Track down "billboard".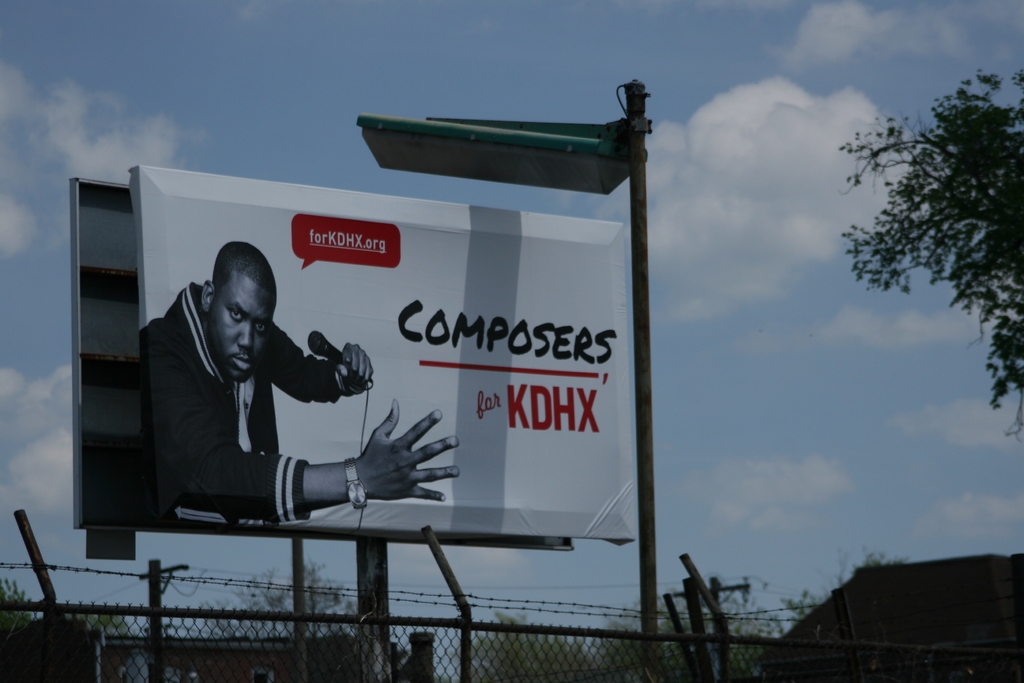
Tracked to 143:176:639:541.
